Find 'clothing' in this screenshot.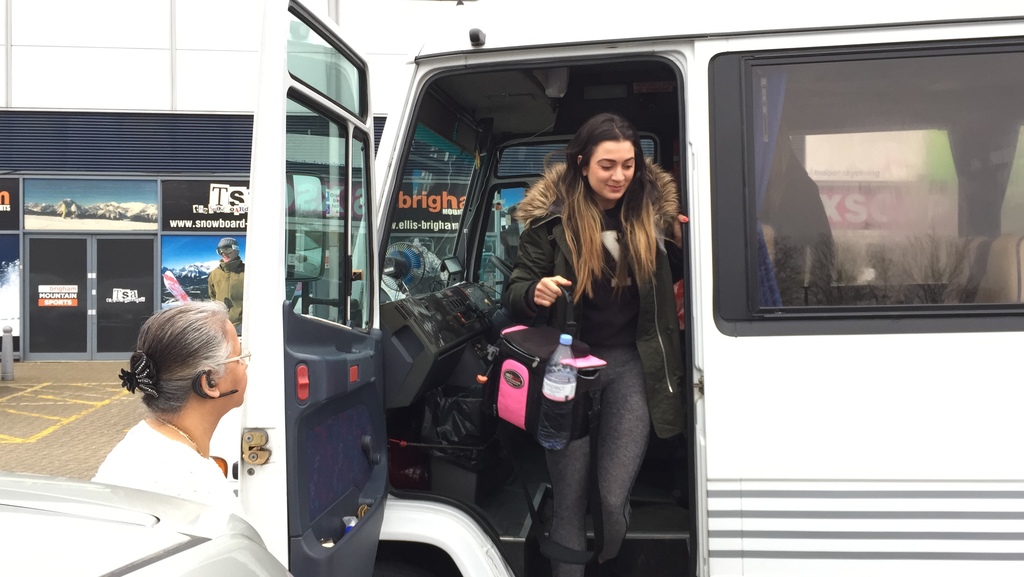
The bounding box for 'clothing' is detection(93, 420, 242, 516).
